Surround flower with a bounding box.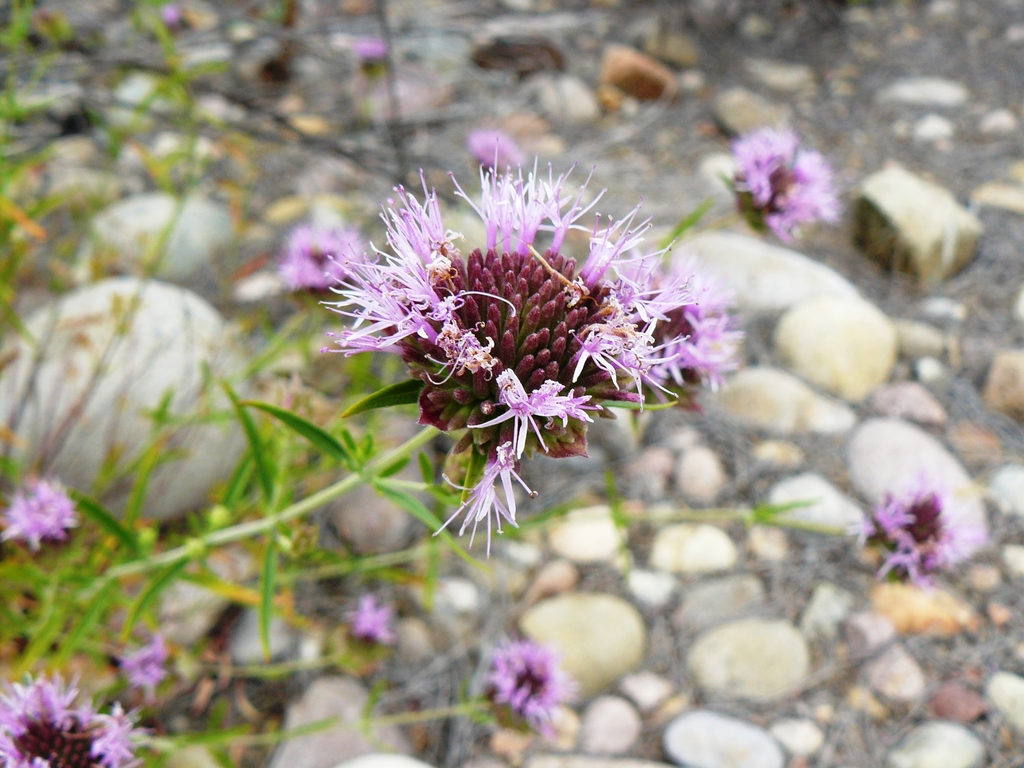
box(1, 481, 77, 568).
